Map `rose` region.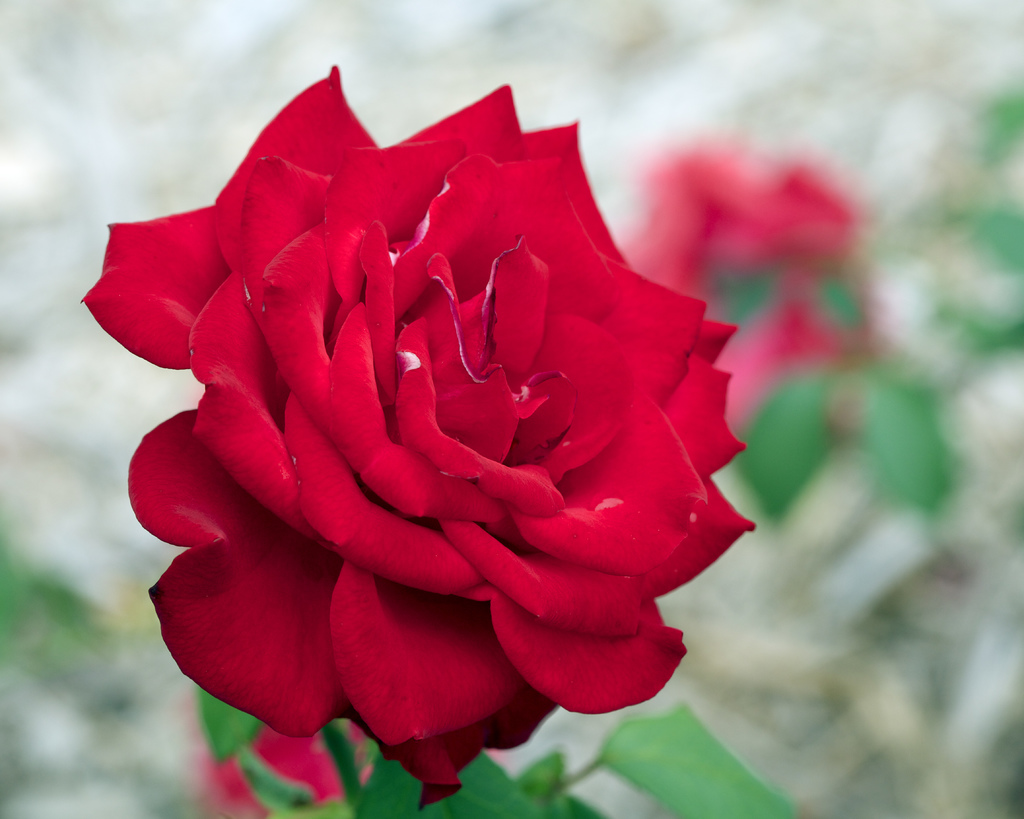
Mapped to crop(70, 65, 753, 818).
